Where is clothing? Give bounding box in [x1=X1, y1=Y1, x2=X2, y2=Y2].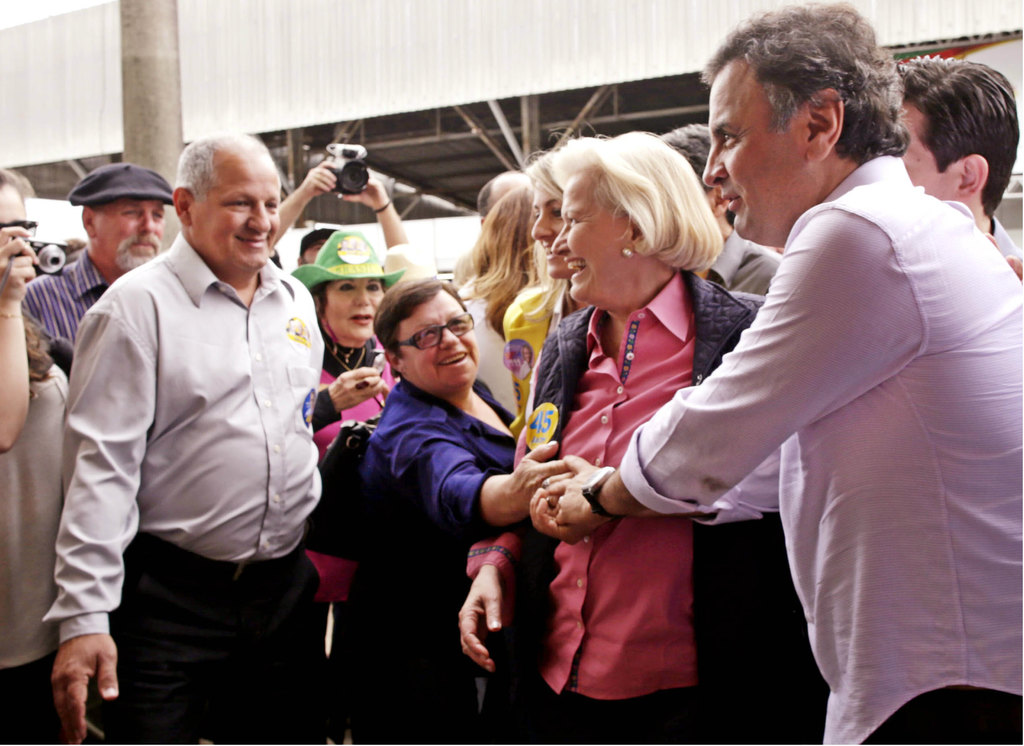
[x1=0, y1=362, x2=86, y2=745].
